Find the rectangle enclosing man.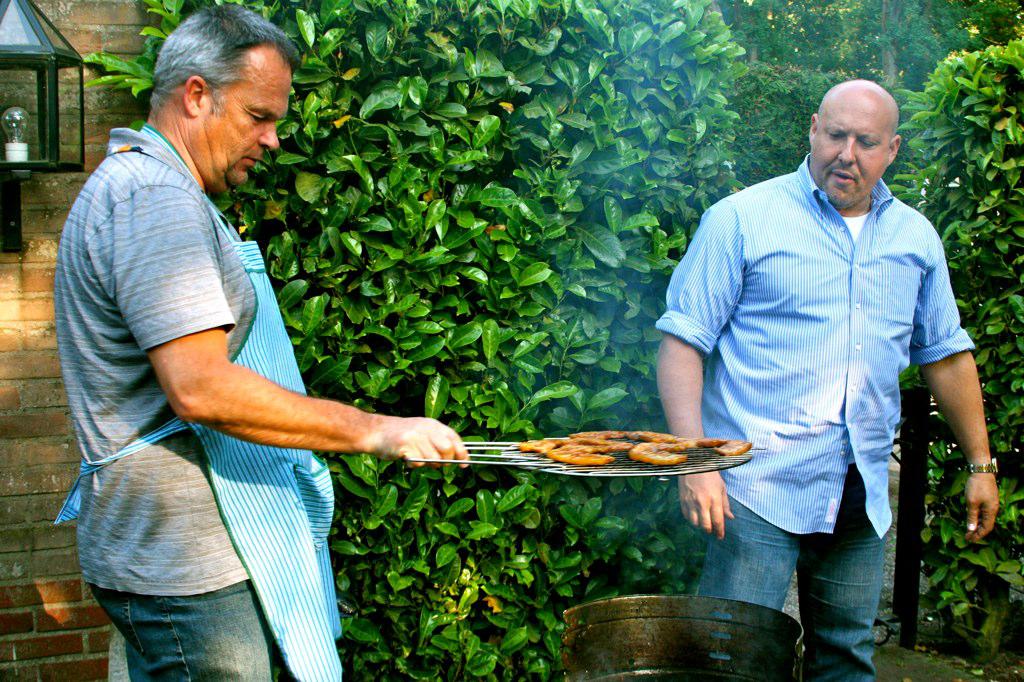
[left=646, top=76, right=1002, bottom=681].
